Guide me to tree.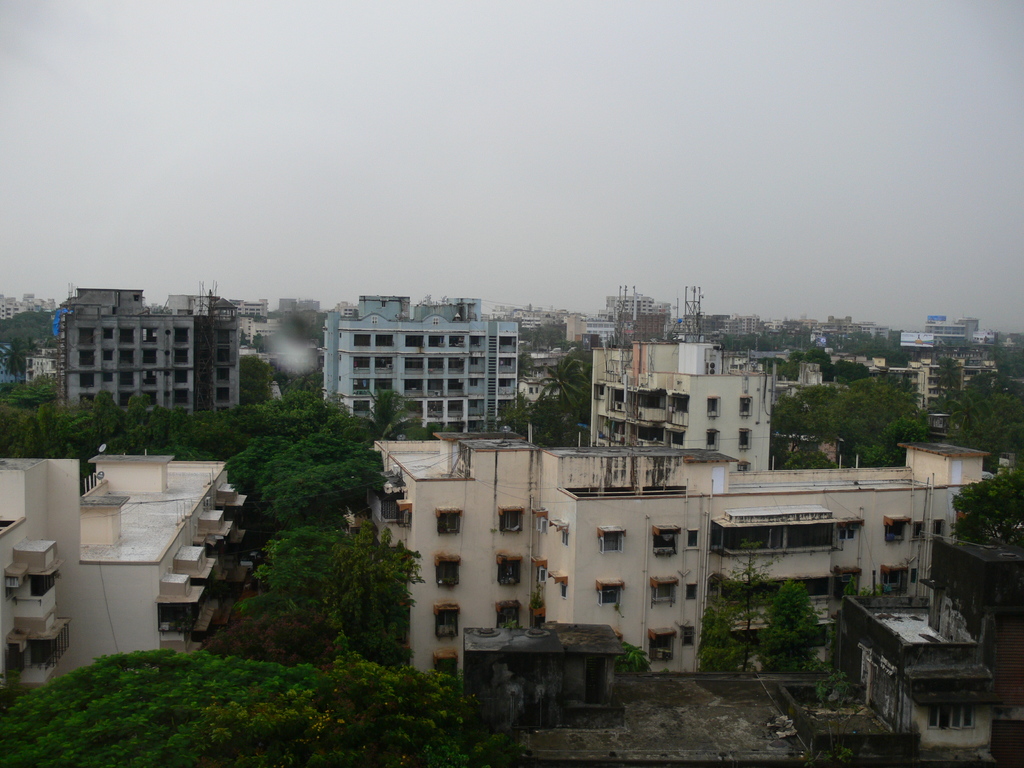
Guidance: <region>339, 375, 437, 445</region>.
